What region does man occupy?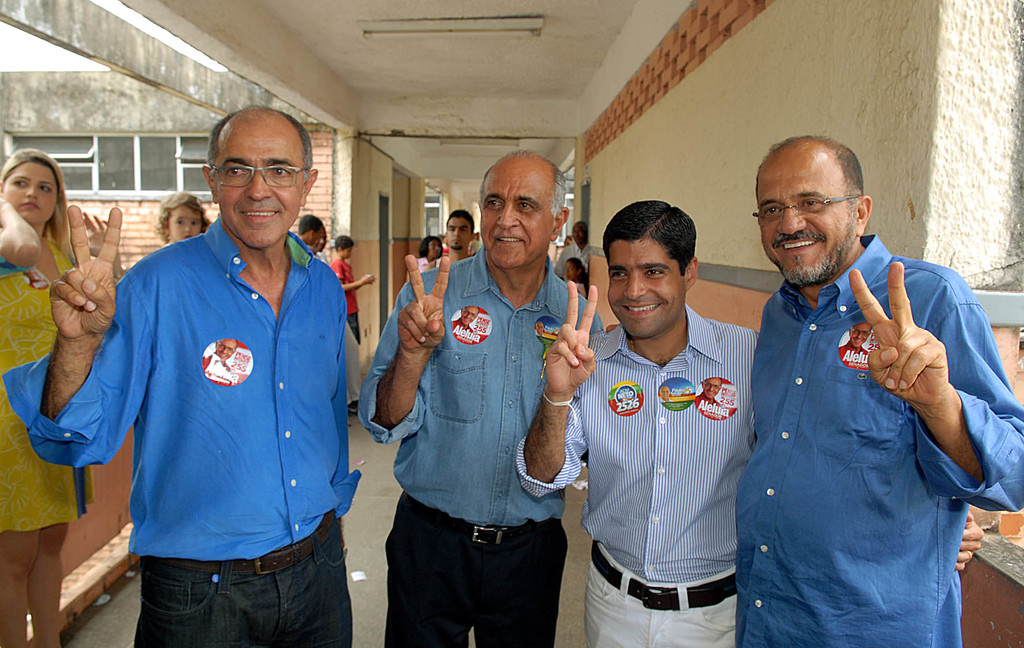
[364,142,599,647].
